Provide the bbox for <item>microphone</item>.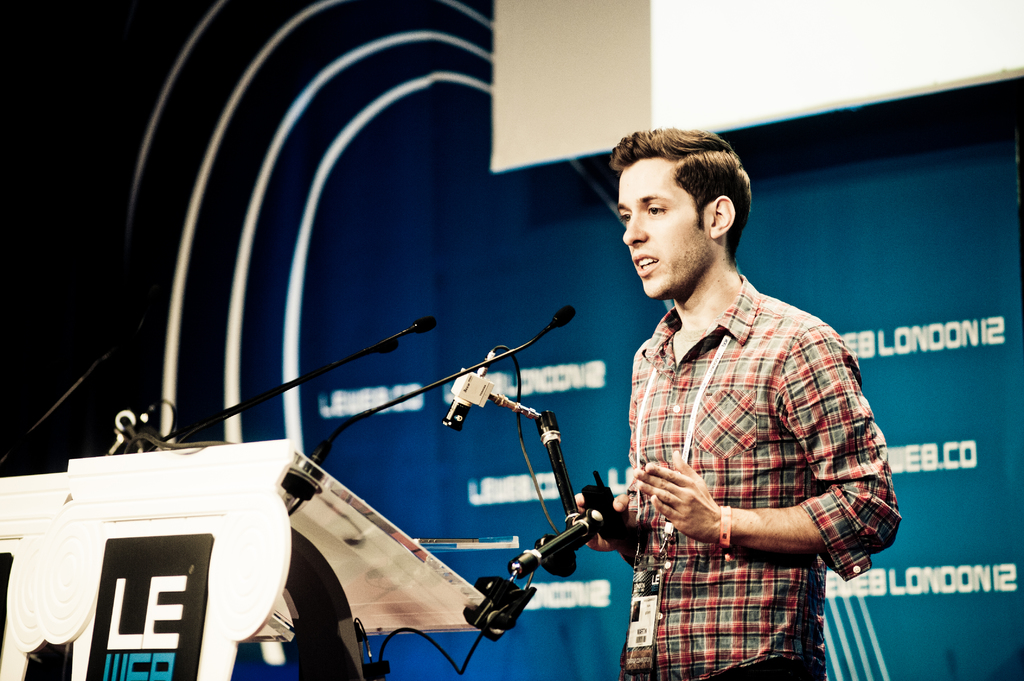
left=409, top=315, right=435, bottom=335.
